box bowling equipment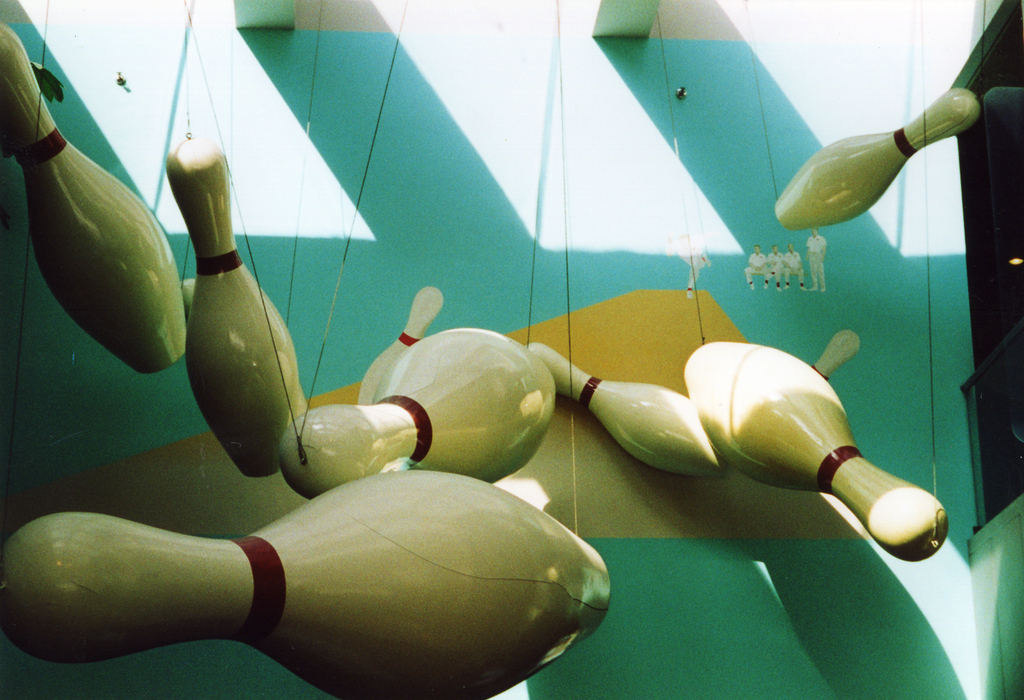
region(676, 331, 952, 579)
